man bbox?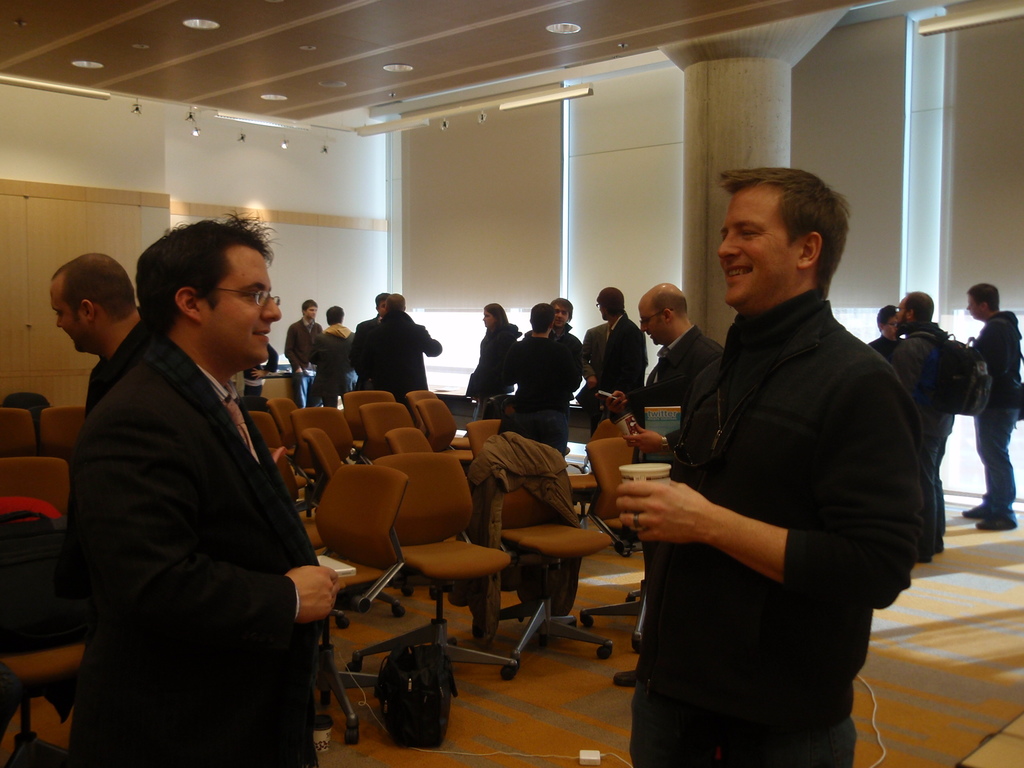
select_region(353, 287, 445, 404)
